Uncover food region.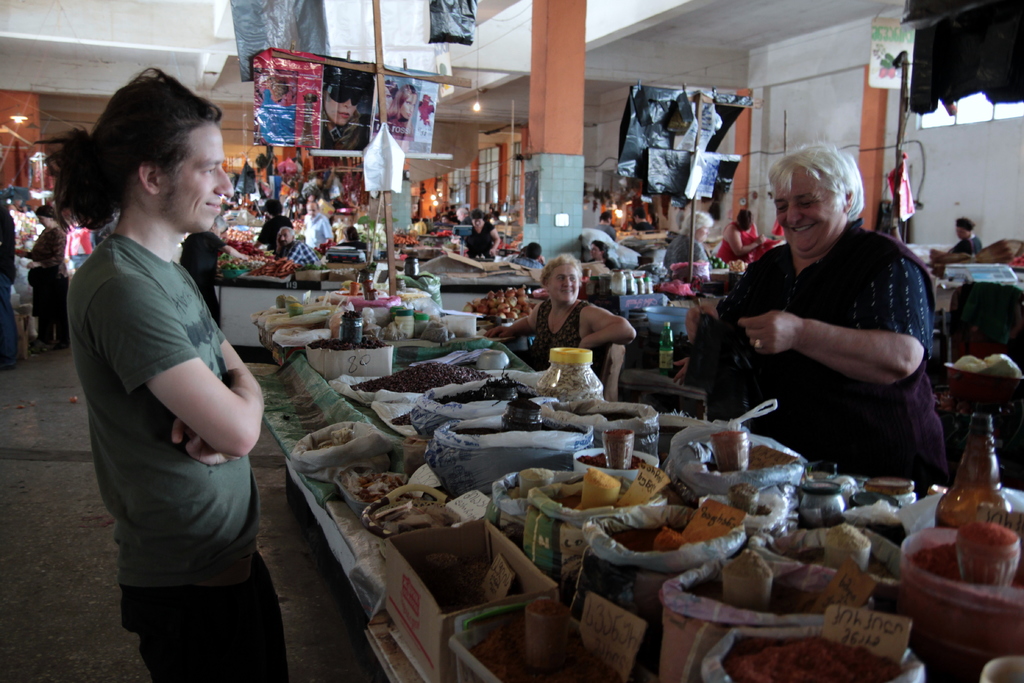
Uncovered: [x1=579, y1=403, x2=653, y2=434].
